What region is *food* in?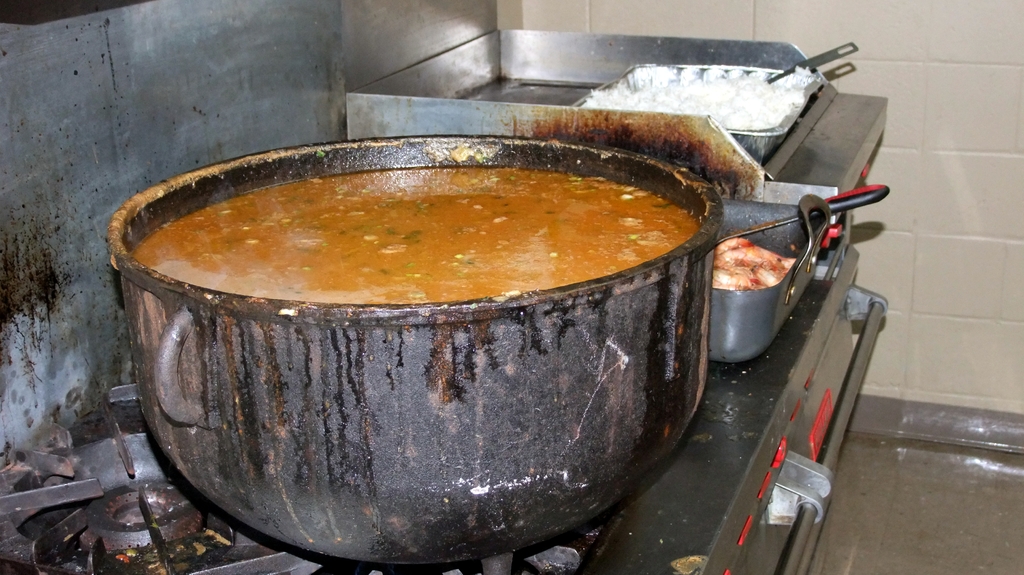
111,149,740,395.
